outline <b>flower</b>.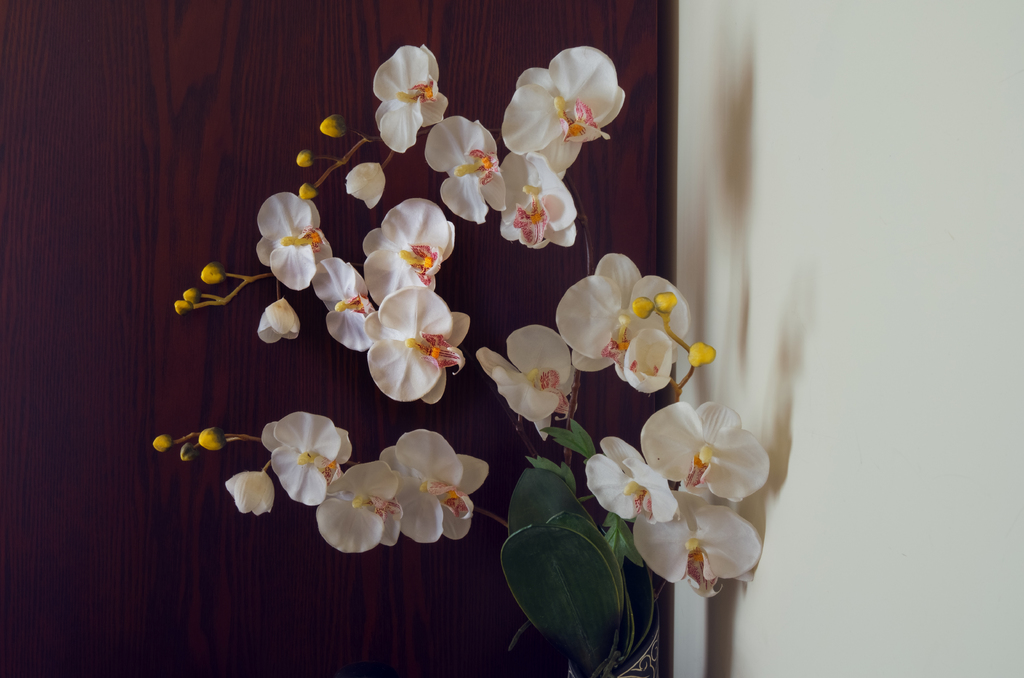
Outline: bbox(177, 440, 202, 464).
